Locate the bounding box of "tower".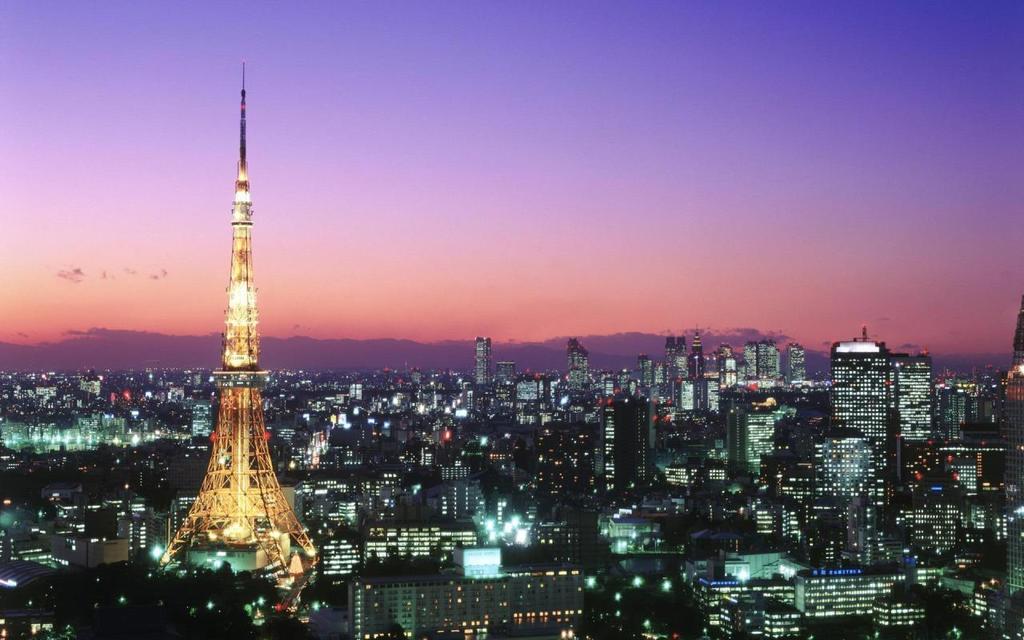
Bounding box: crop(824, 328, 953, 453).
